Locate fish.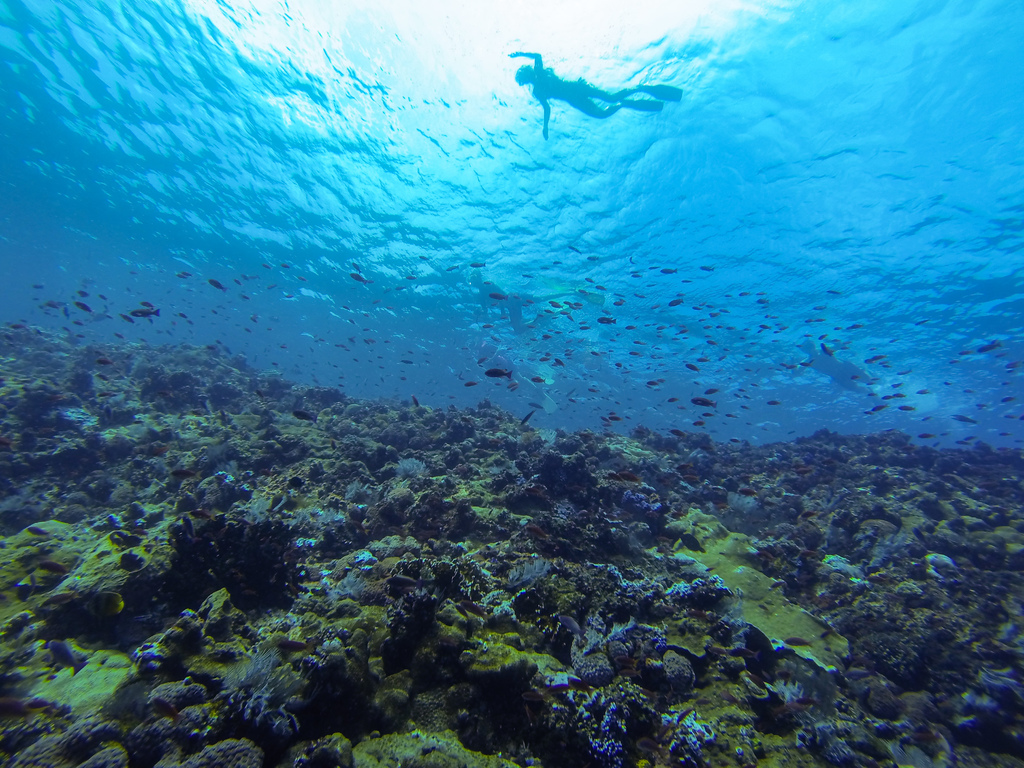
Bounding box: {"left": 483, "top": 367, "right": 511, "bottom": 379}.
